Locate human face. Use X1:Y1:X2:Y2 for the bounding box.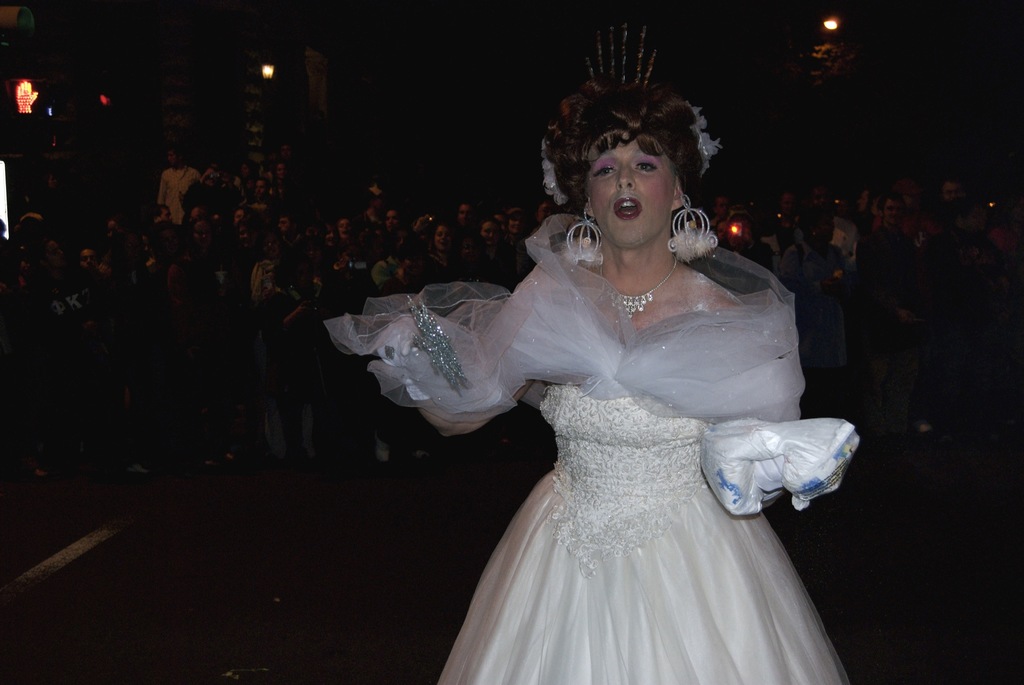
275:162:287:179.
